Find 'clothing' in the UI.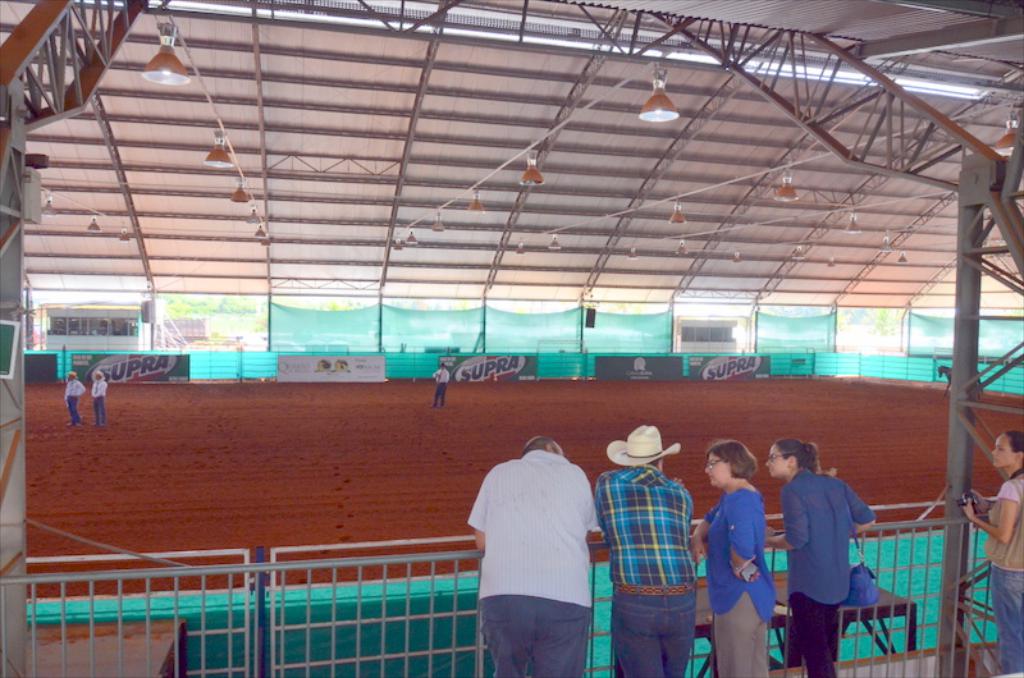
UI element at select_region(588, 459, 700, 677).
